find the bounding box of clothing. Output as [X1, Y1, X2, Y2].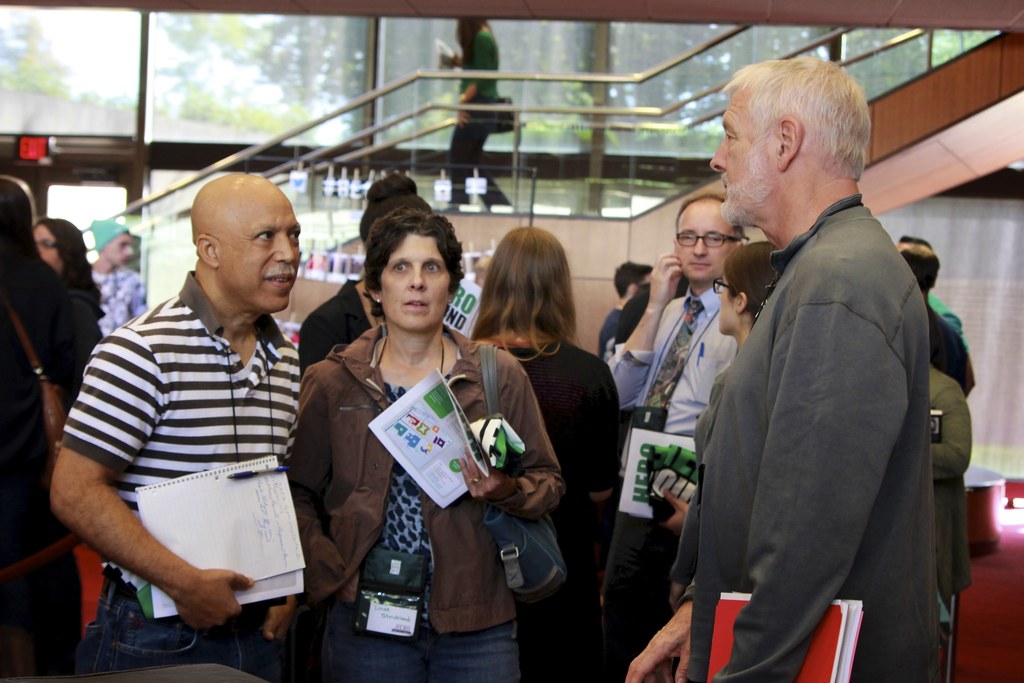
[0, 242, 102, 670].
